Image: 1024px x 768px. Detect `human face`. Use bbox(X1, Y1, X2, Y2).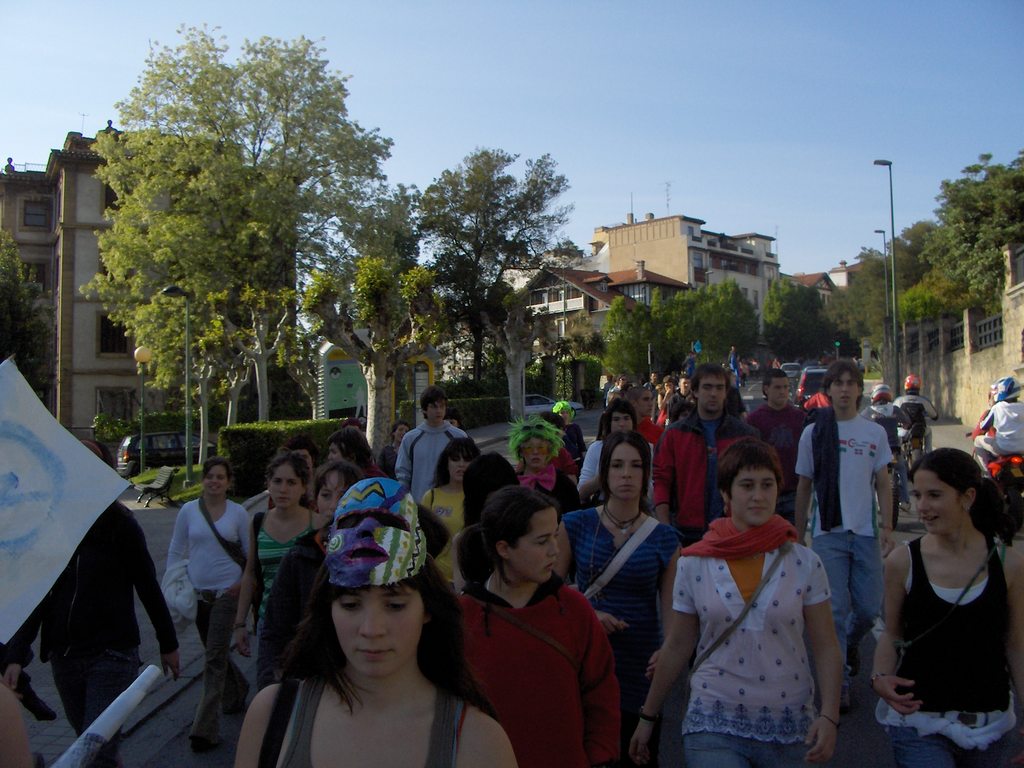
bbox(448, 452, 472, 483).
